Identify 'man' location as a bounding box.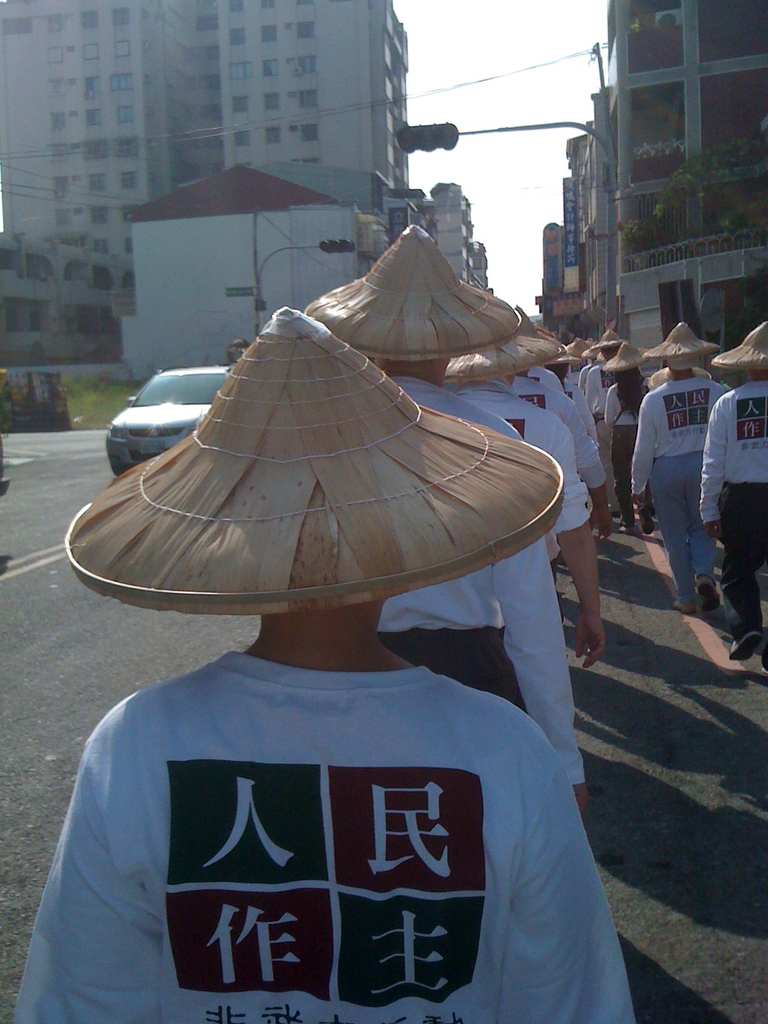
630, 356, 726, 612.
